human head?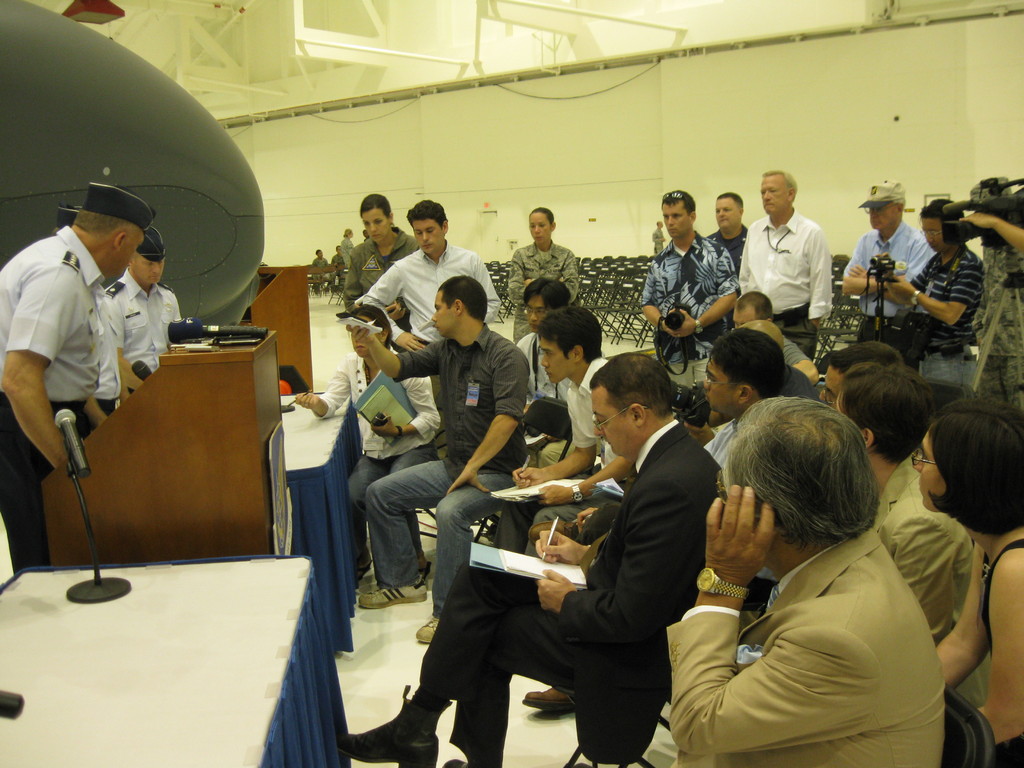
[x1=717, y1=397, x2=890, y2=591]
